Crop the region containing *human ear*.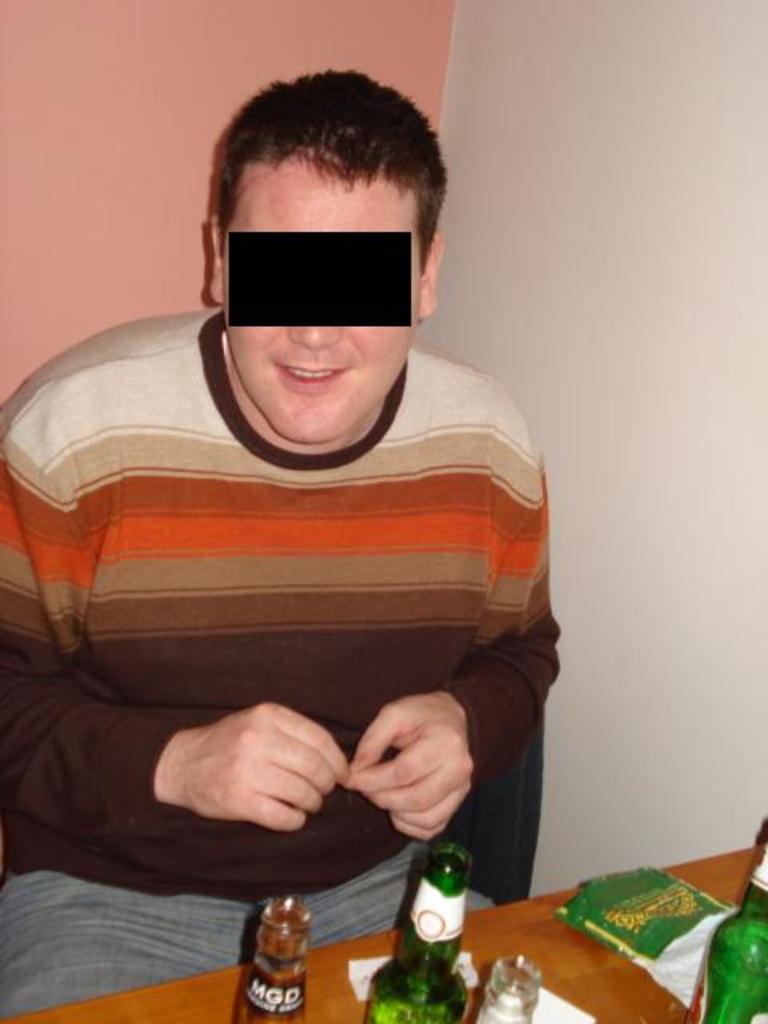
Crop region: locate(208, 213, 224, 306).
